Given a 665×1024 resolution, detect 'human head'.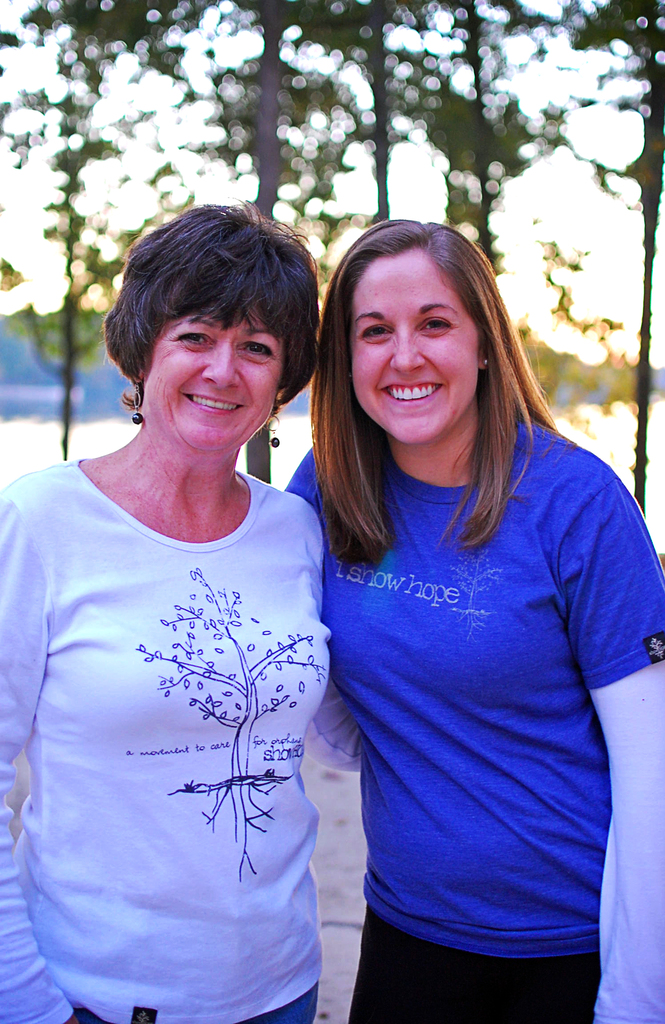
rect(323, 218, 503, 447).
